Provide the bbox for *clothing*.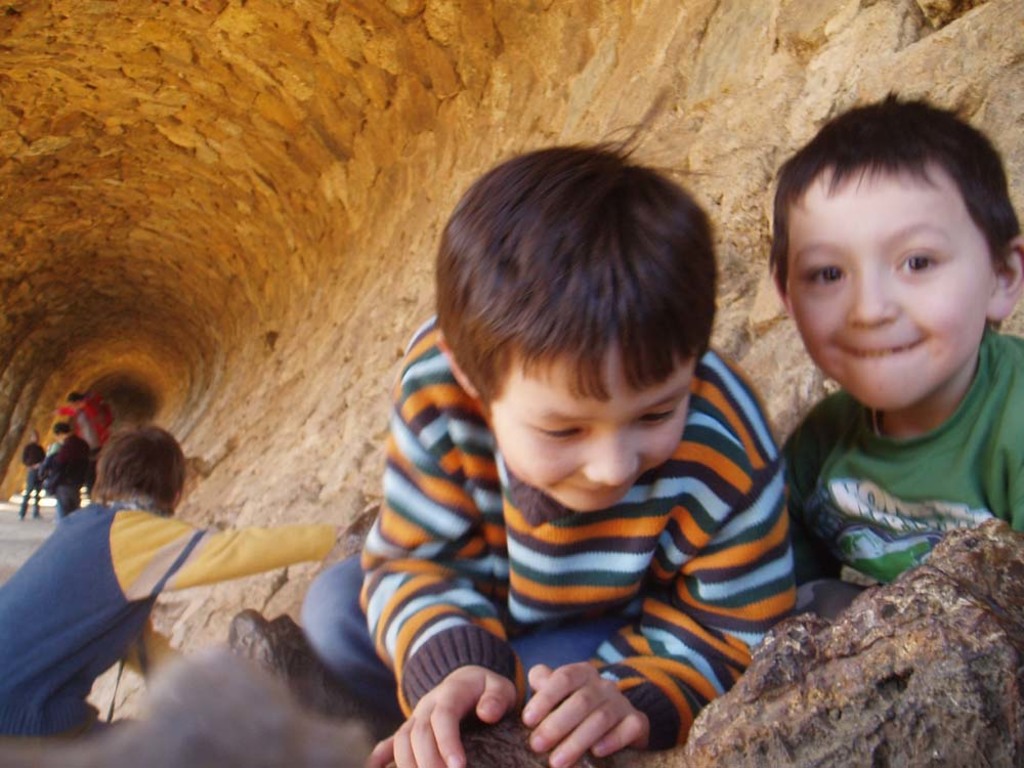
23:457:387:742.
